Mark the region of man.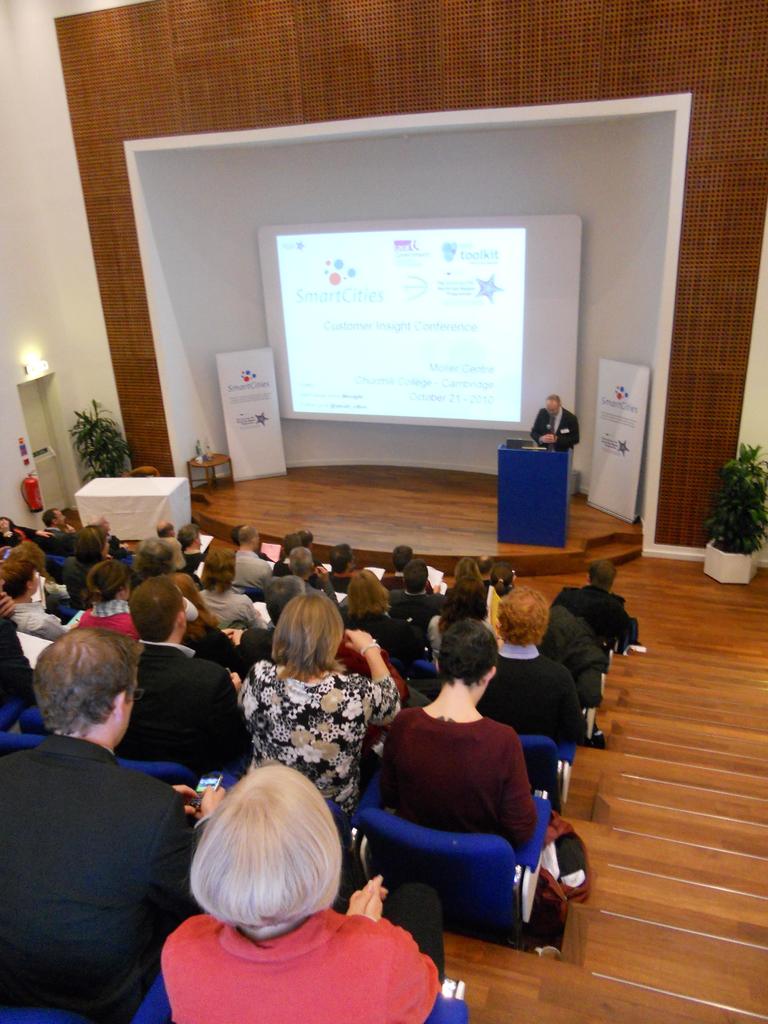
Region: 0,632,226,1023.
